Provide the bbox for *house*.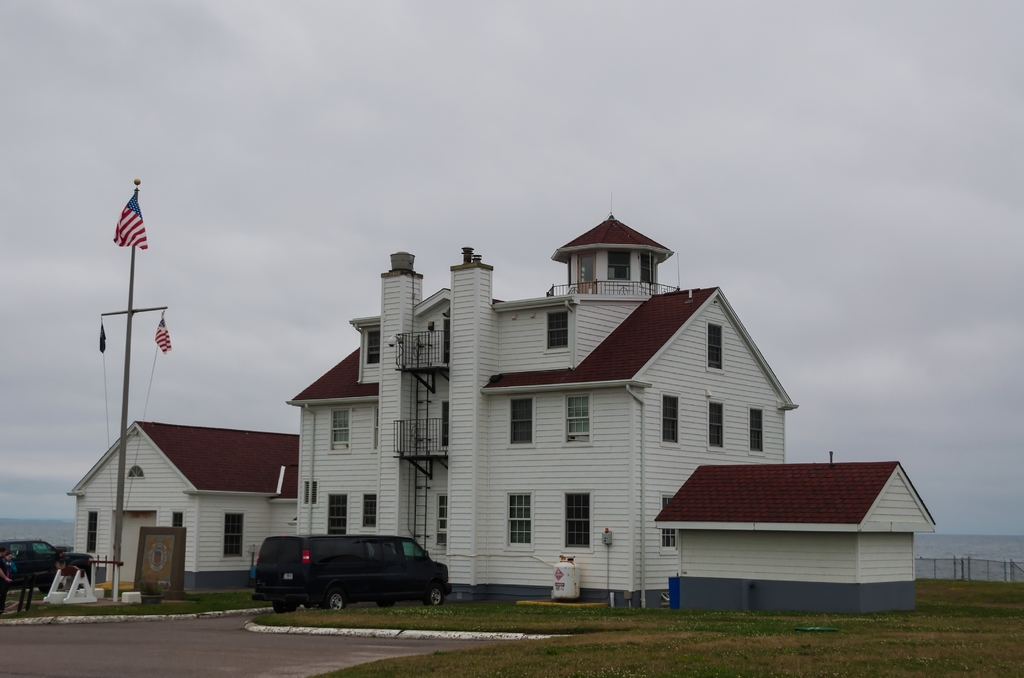
box=[618, 437, 935, 614].
